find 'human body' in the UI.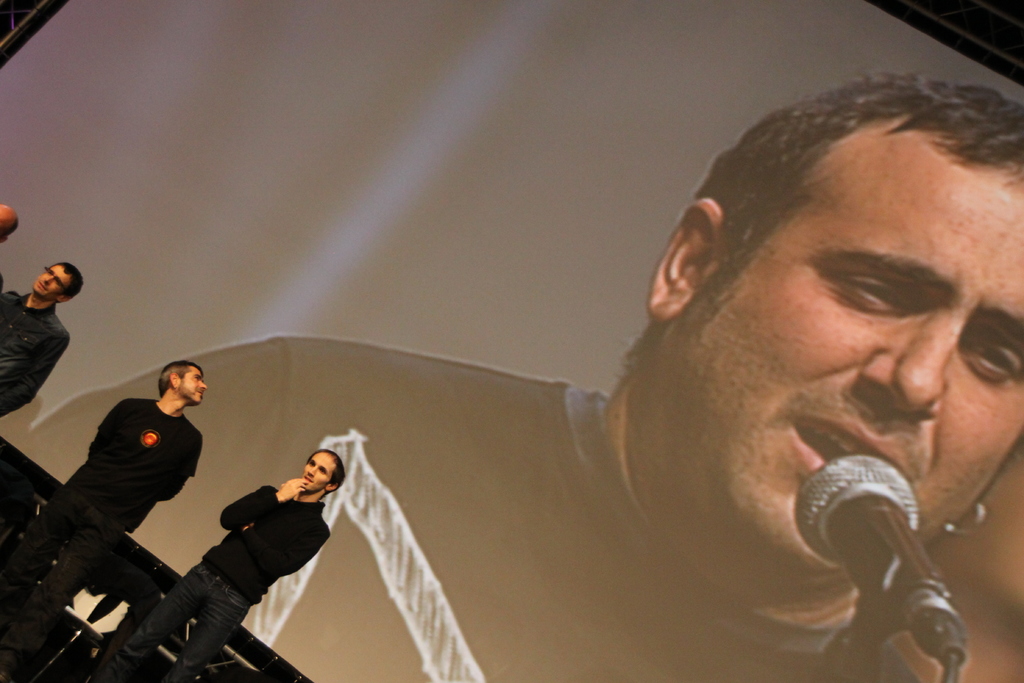
UI element at detection(20, 84, 1023, 682).
